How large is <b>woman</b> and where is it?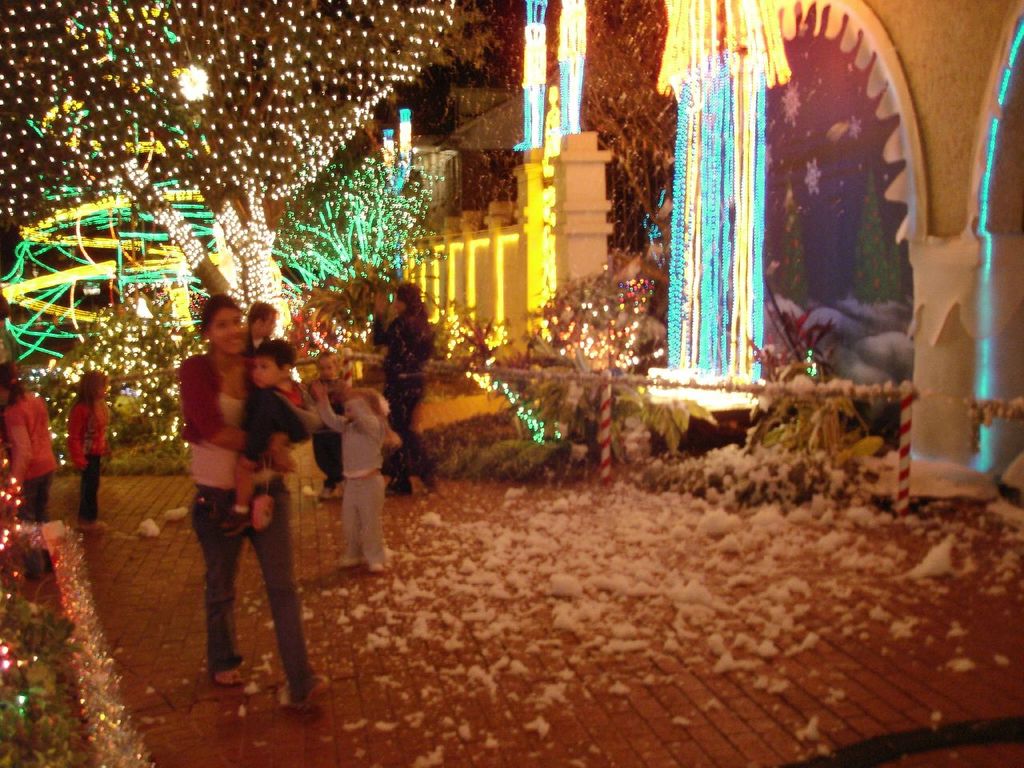
Bounding box: detection(163, 286, 318, 713).
